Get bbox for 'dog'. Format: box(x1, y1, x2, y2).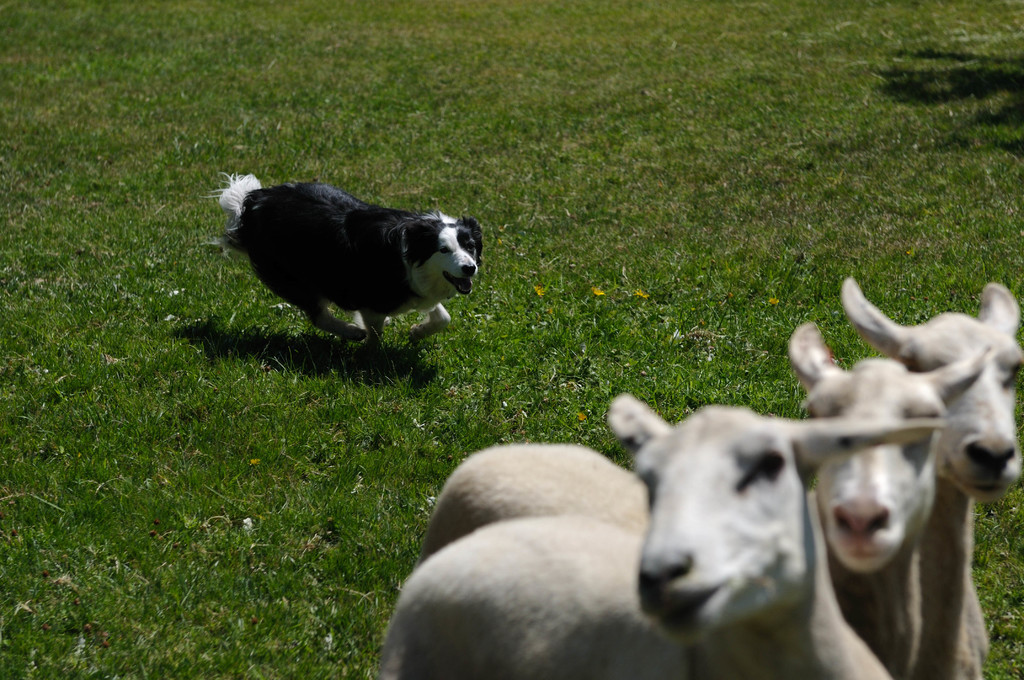
box(206, 168, 487, 350).
